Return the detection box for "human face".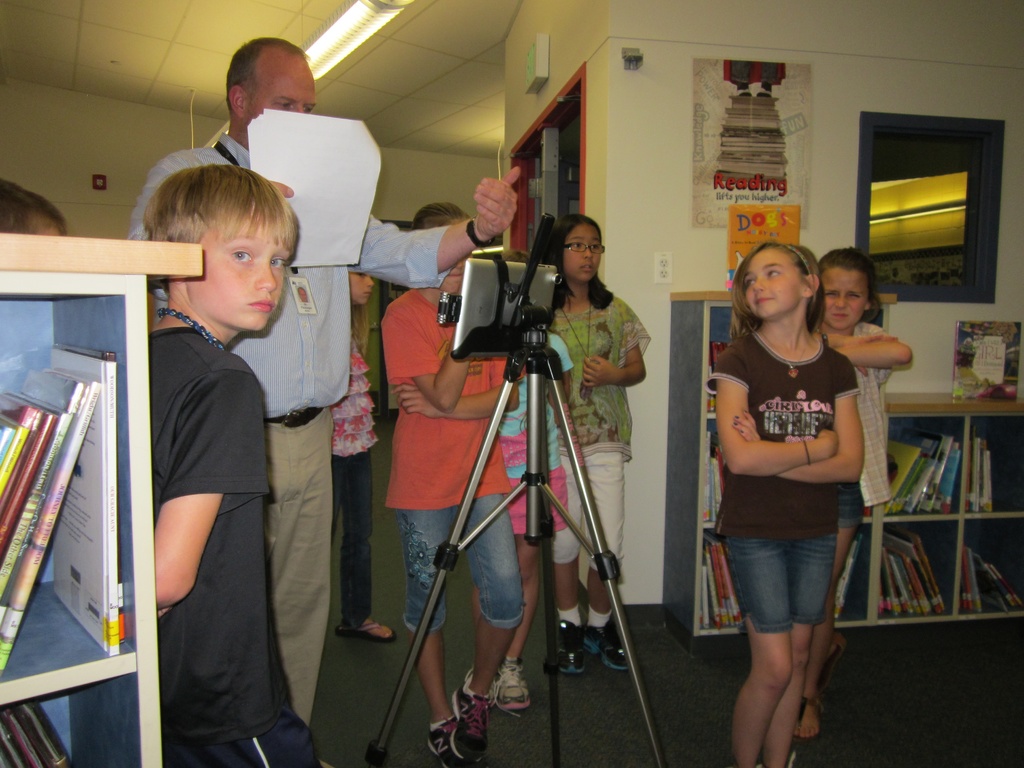
569 218 606 280.
